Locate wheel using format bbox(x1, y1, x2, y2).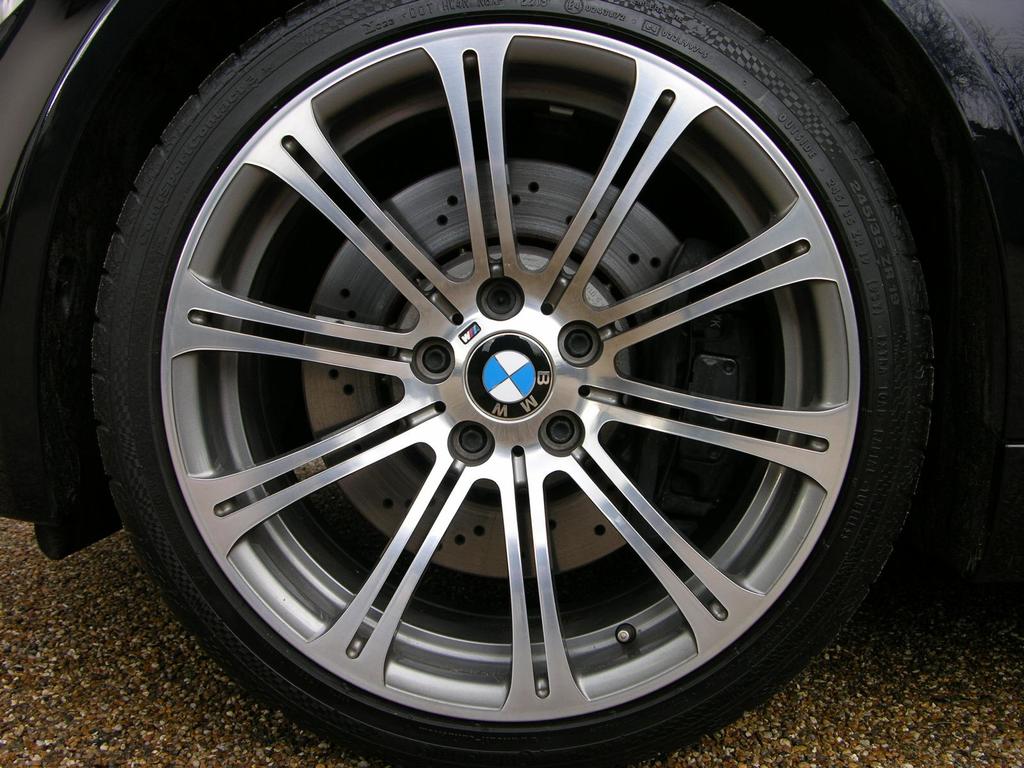
bbox(86, 0, 935, 767).
